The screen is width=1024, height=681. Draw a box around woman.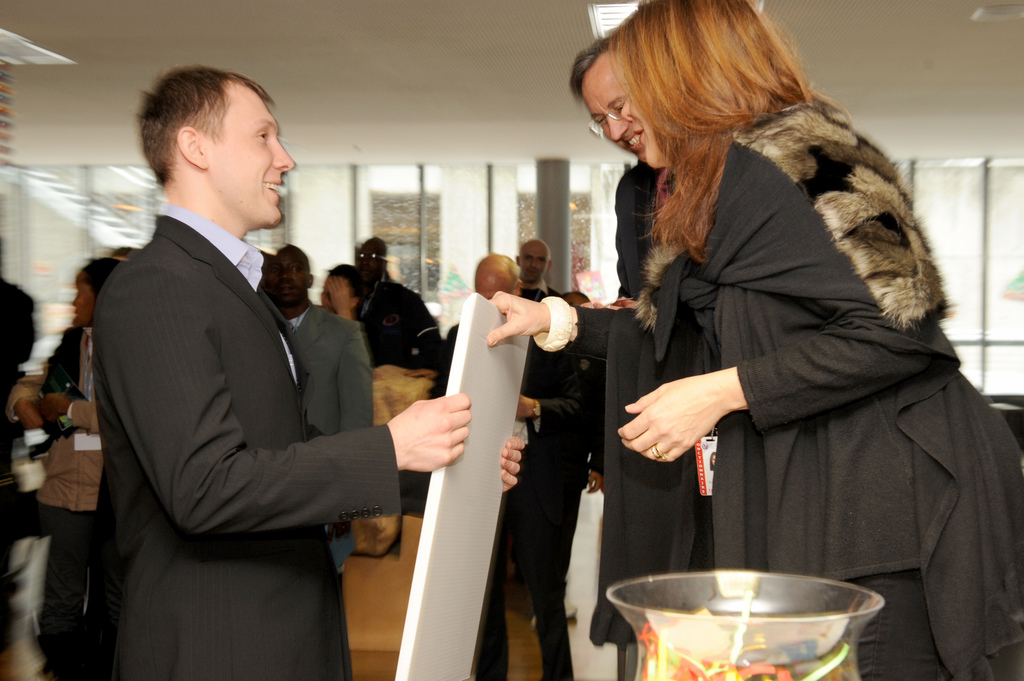
BBox(477, 0, 1023, 680).
